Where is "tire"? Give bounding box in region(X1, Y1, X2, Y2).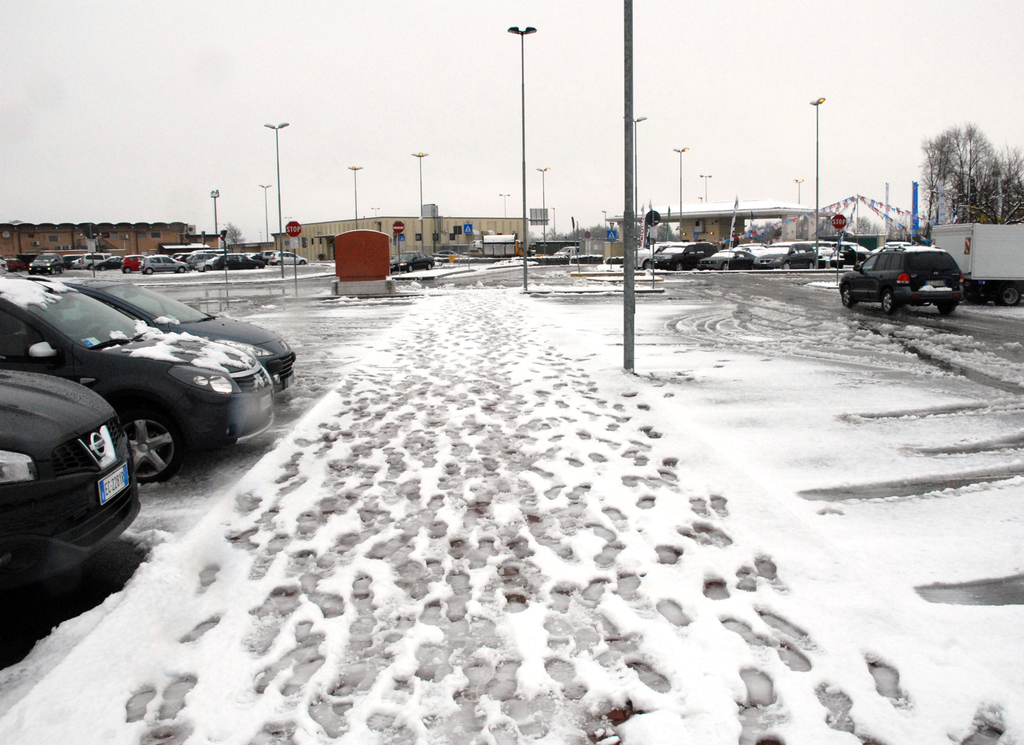
region(179, 268, 190, 277).
